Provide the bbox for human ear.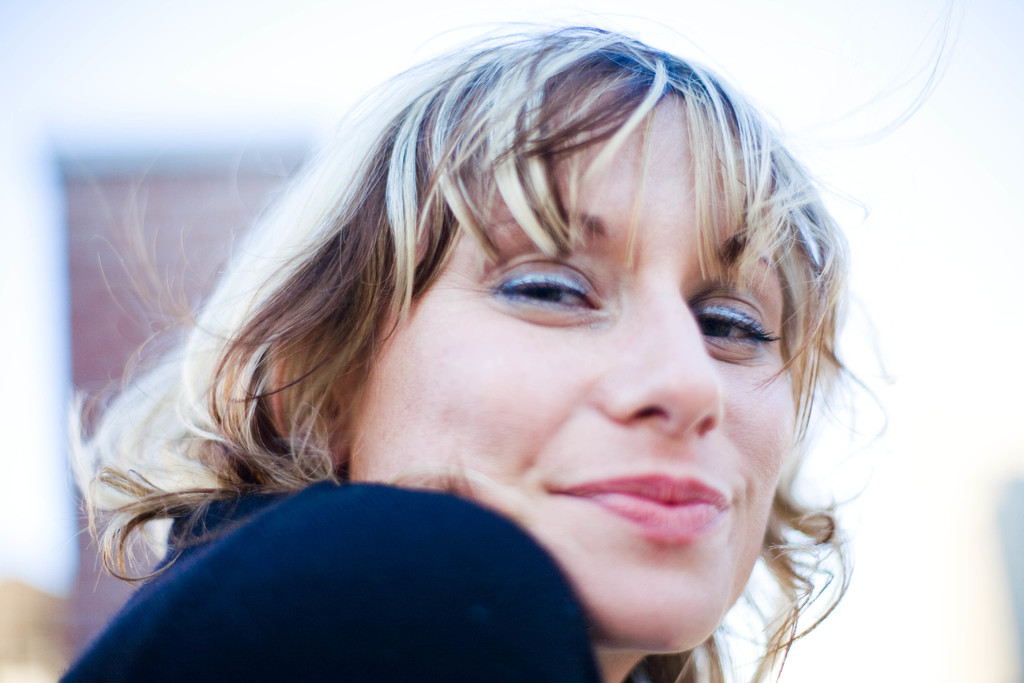
left=268, top=343, right=360, bottom=464.
